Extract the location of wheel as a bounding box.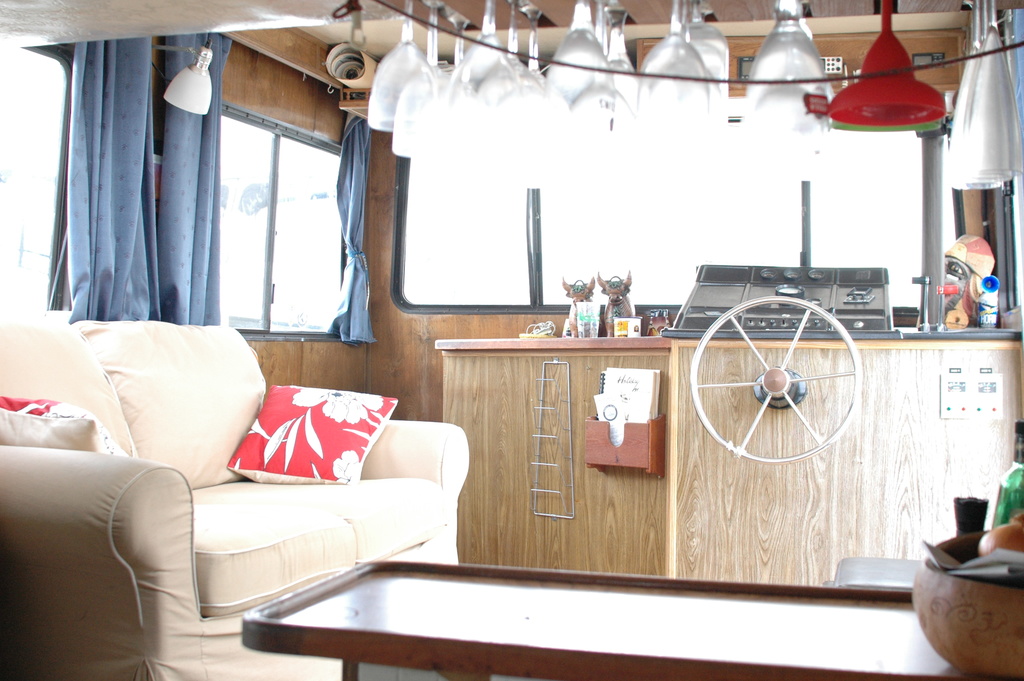
bbox(689, 293, 860, 466).
